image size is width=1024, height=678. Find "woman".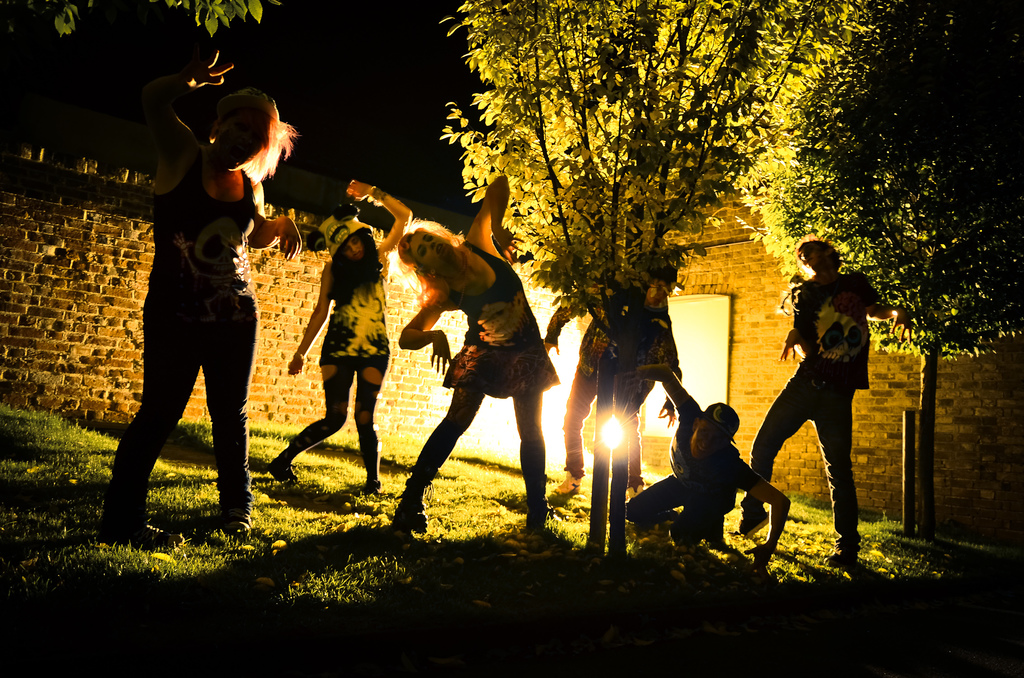
107/38/276/558.
